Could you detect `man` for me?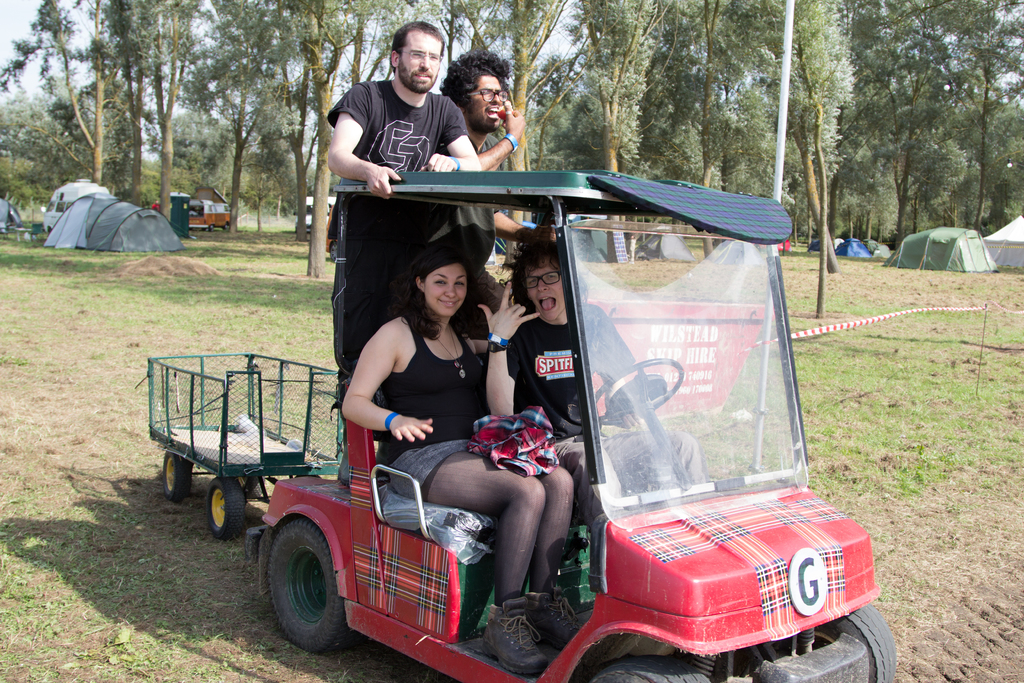
Detection result: left=325, top=18, right=479, bottom=481.
